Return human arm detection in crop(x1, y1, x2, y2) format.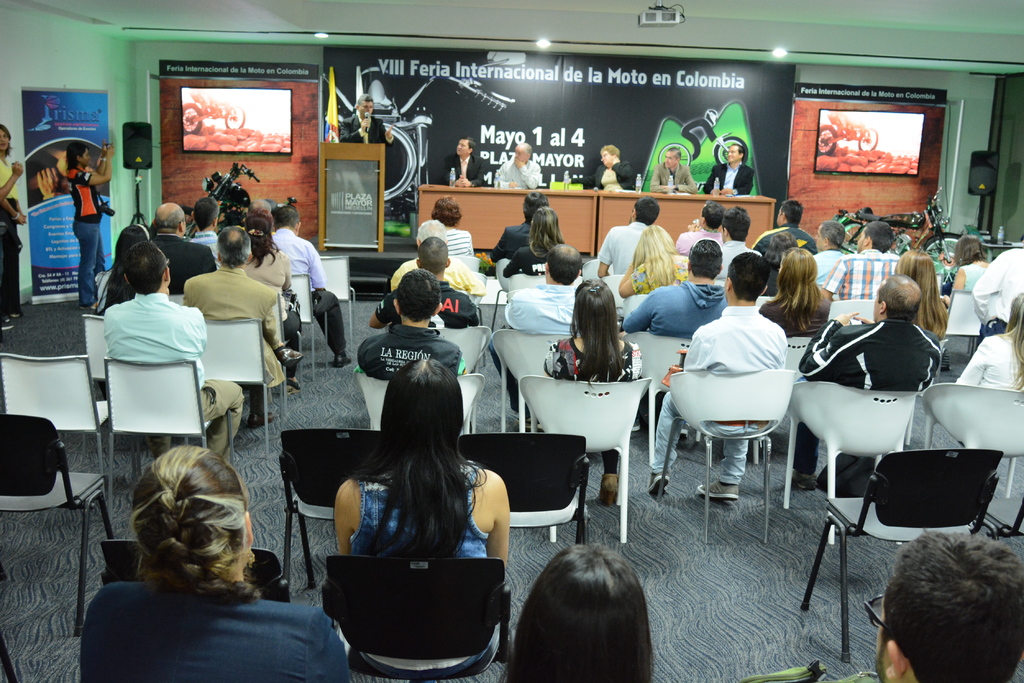
crop(84, 145, 108, 173).
